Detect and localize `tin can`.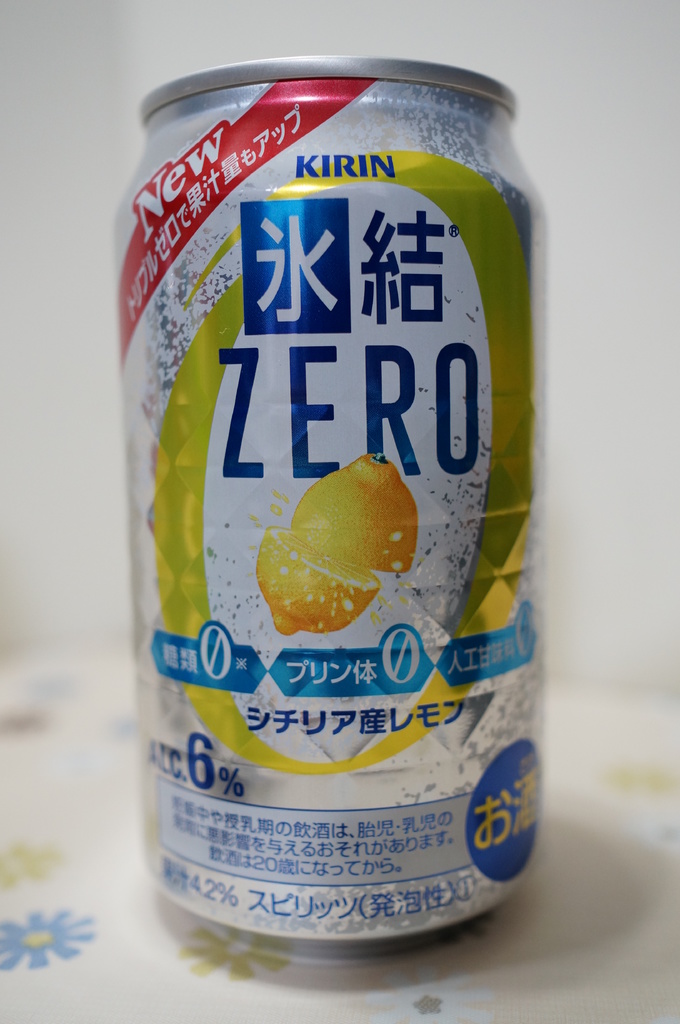
Localized at region(113, 43, 553, 995).
